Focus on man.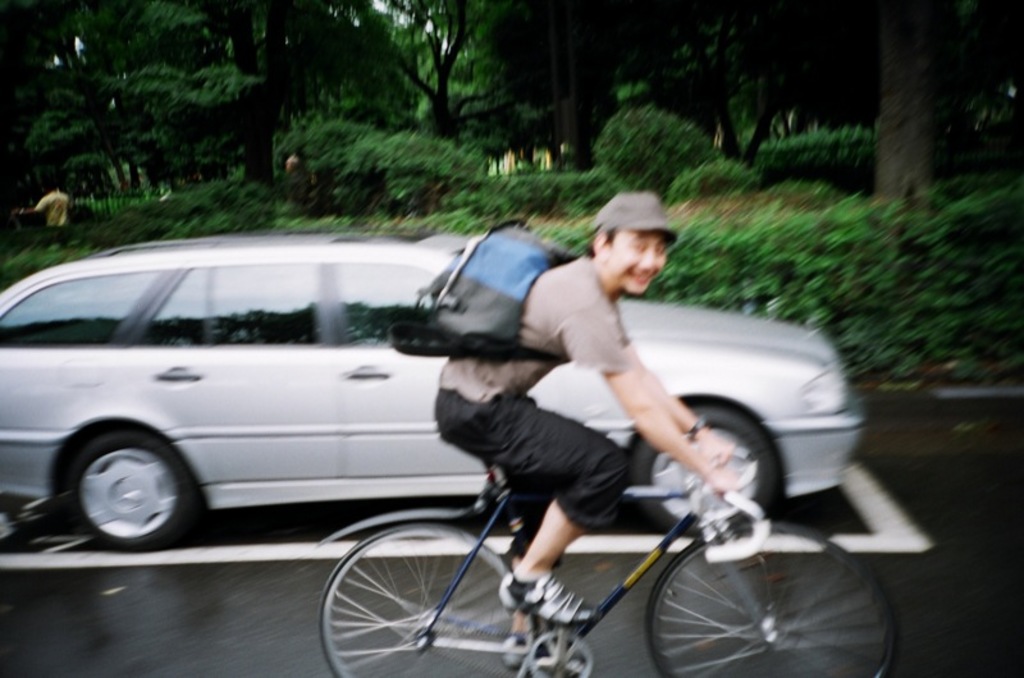
Focused at 403 224 772 627.
